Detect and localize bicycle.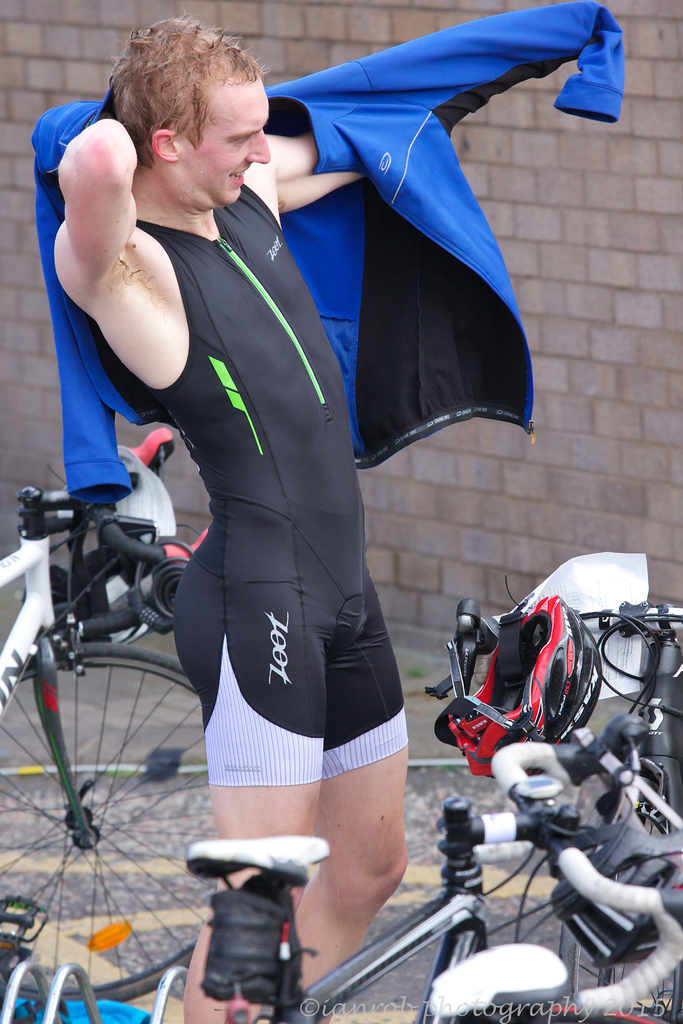
Localized at bbox=[184, 705, 682, 1023].
